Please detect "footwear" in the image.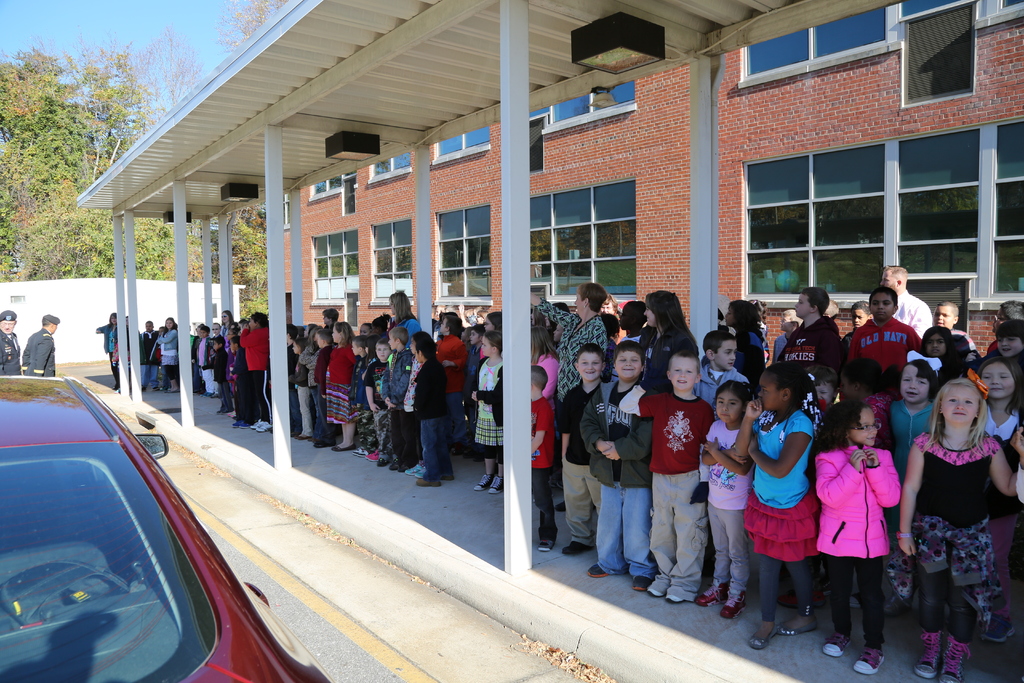
(332,443,354,454).
